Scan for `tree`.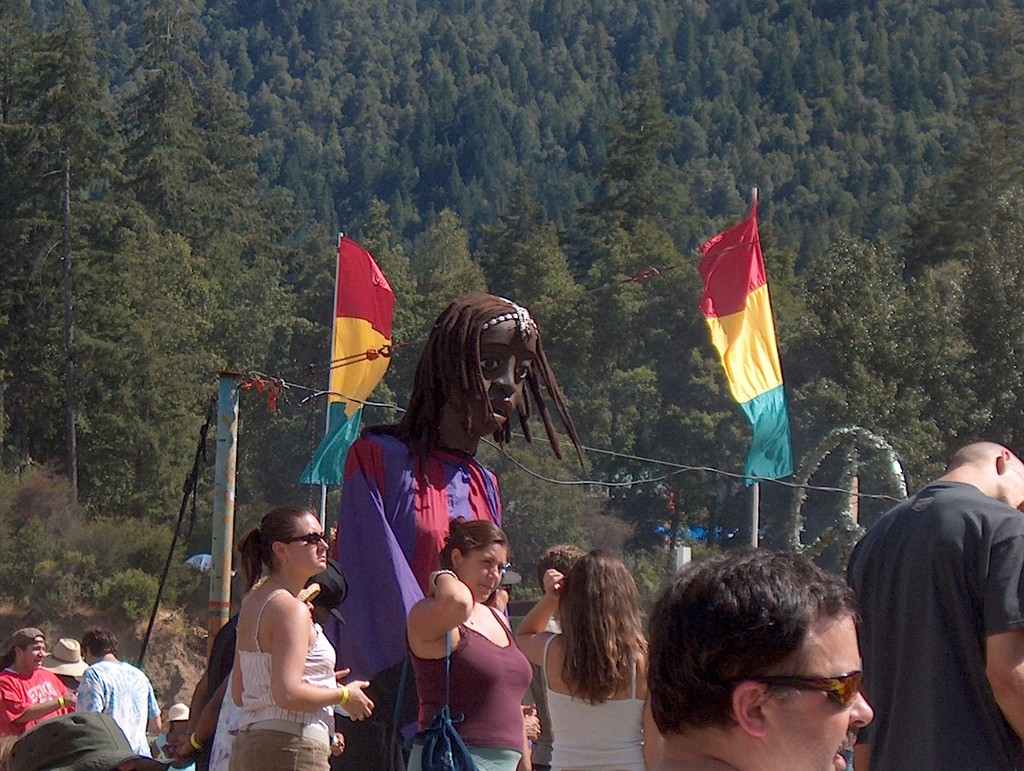
Scan result: [126, 0, 319, 456].
